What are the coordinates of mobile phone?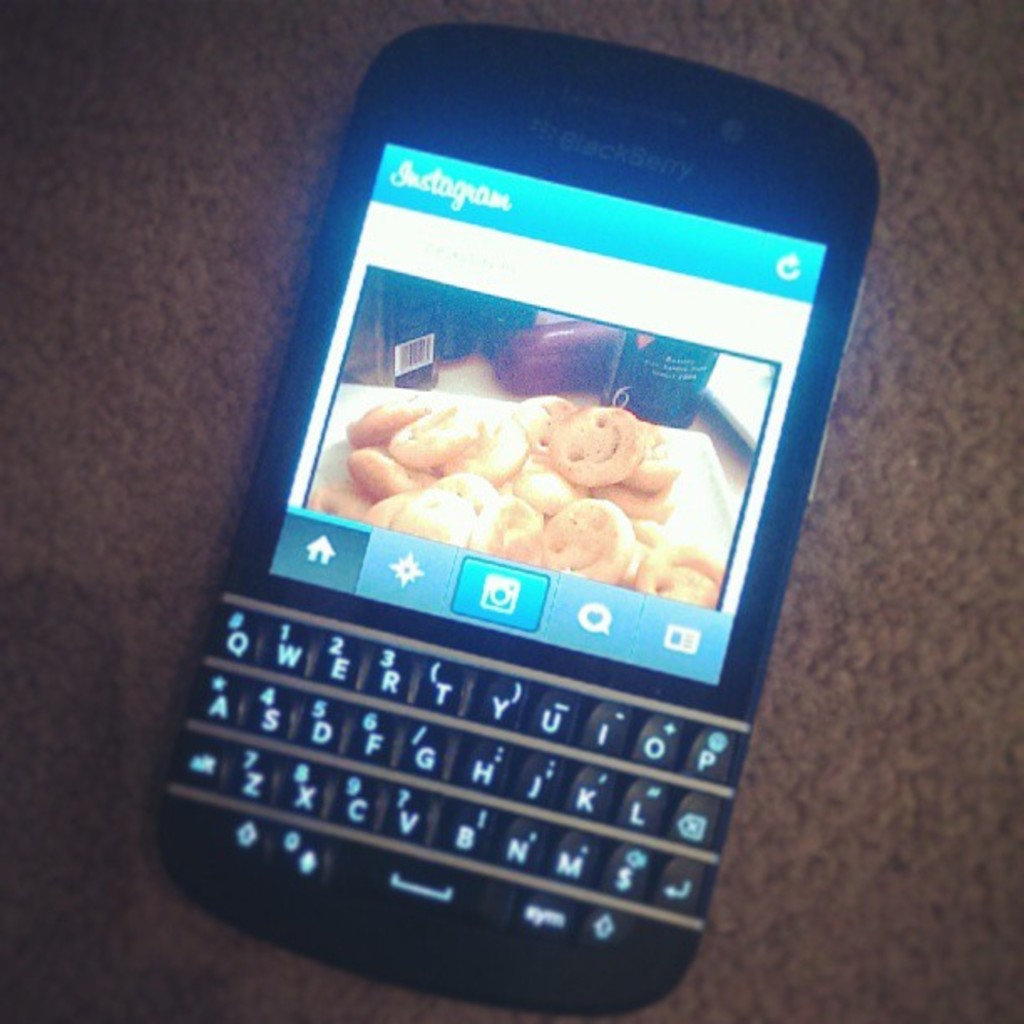
{"left": 152, "top": 32, "right": 883, "bottom": 999}.
